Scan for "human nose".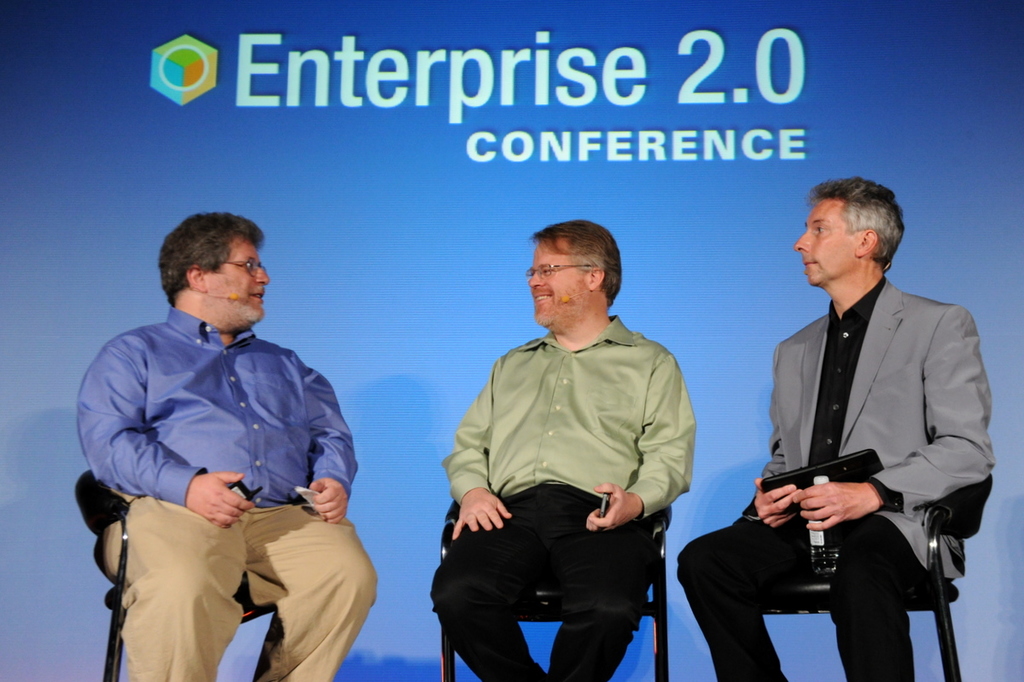
Scan result: box(257, 270, 271, 287).
